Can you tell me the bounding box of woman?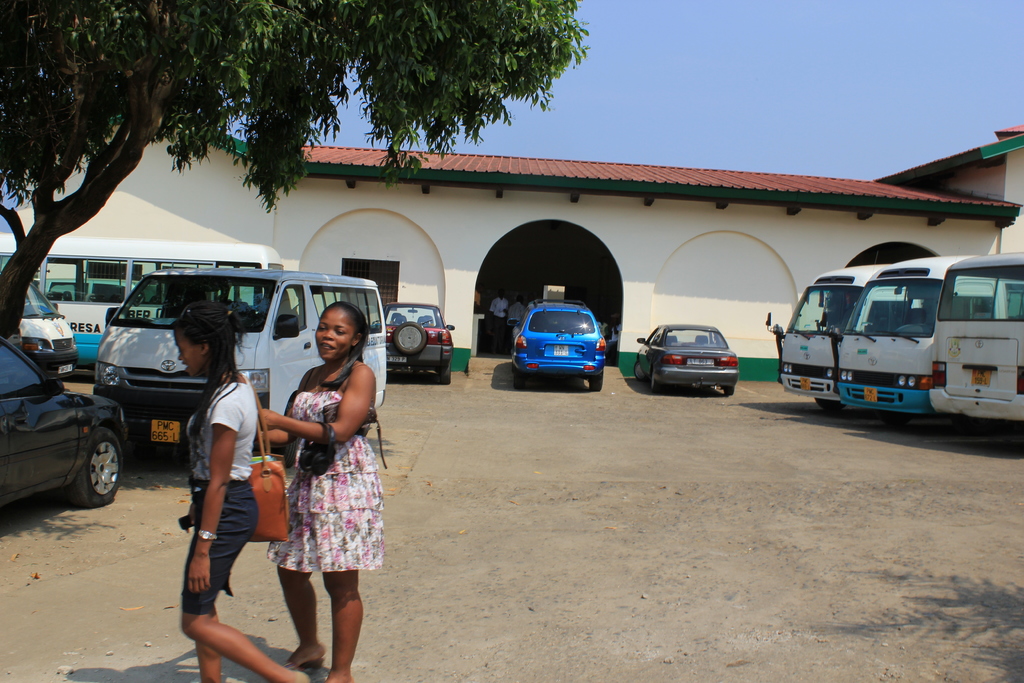
257:285:381:662.
